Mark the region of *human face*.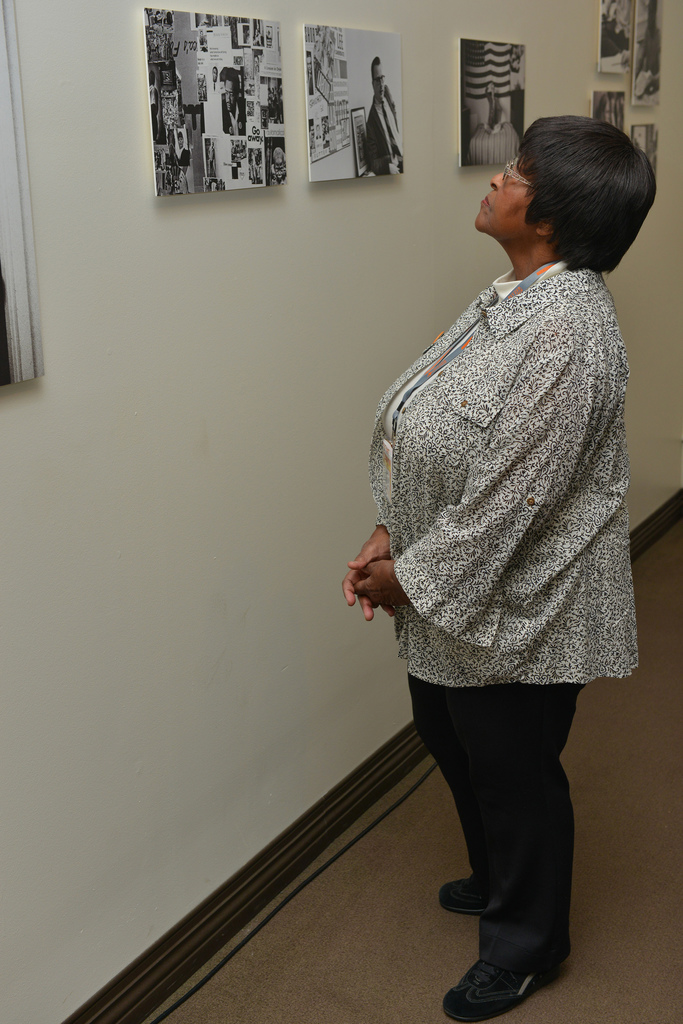
Region: detection(472, 155, 528, 227).
